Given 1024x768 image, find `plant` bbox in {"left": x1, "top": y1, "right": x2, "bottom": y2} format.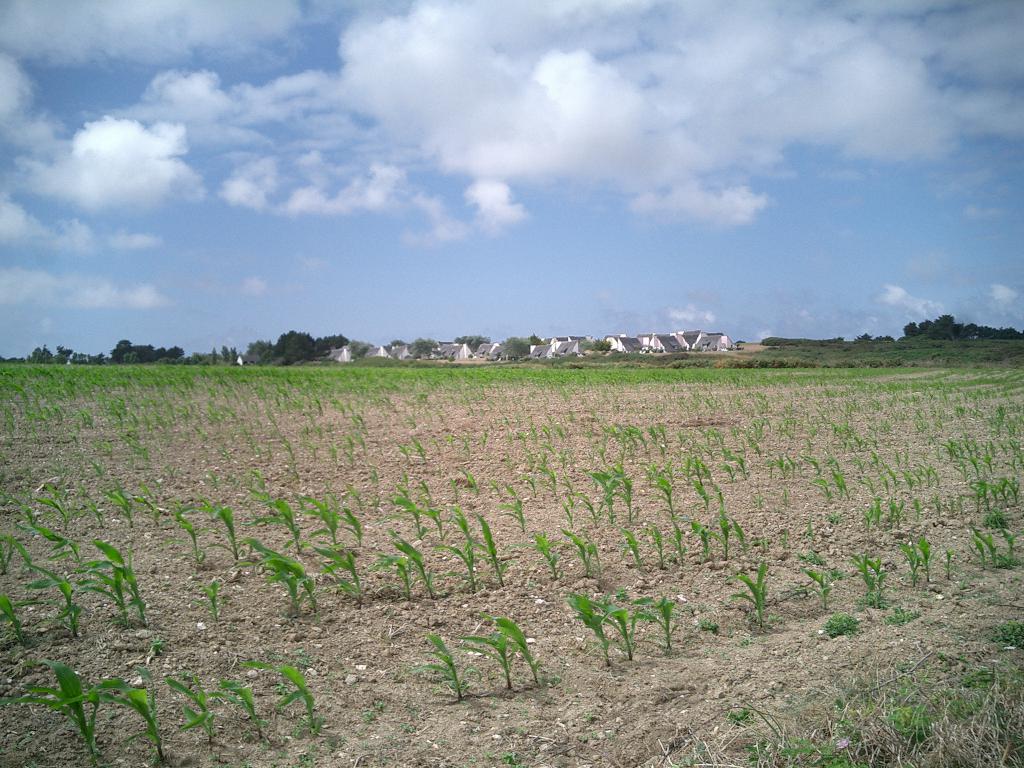
{"left": 866, "top": 552, "right": 888, "bottom": 609}.
